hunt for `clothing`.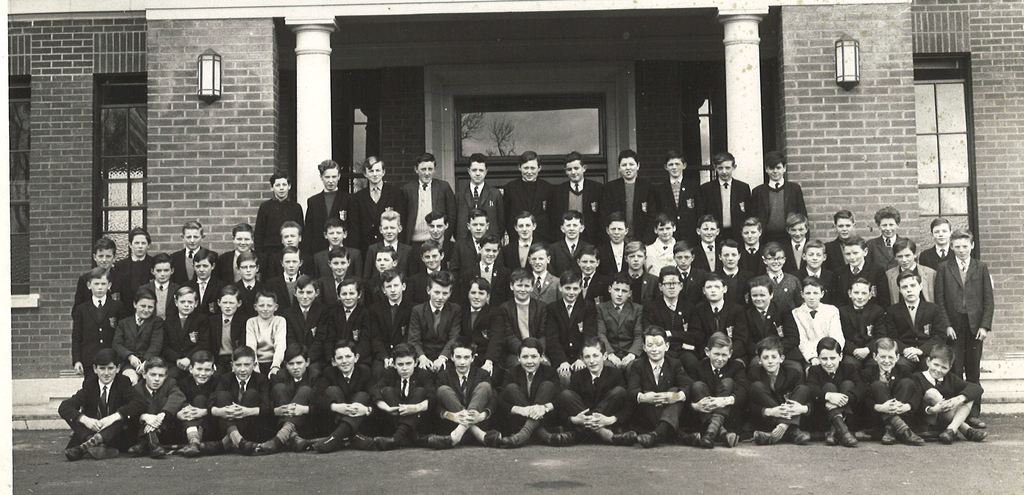
Hunted down at left=271, top=252, right=324, bottom=281.
